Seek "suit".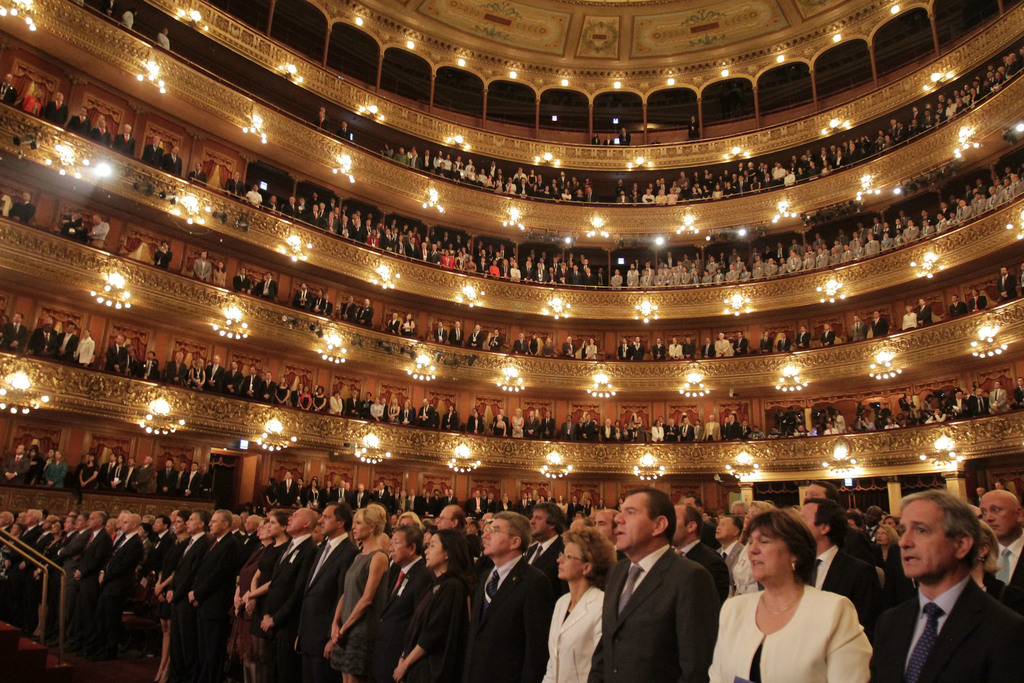
[left=388, top=318, right=401, bottom=333].
